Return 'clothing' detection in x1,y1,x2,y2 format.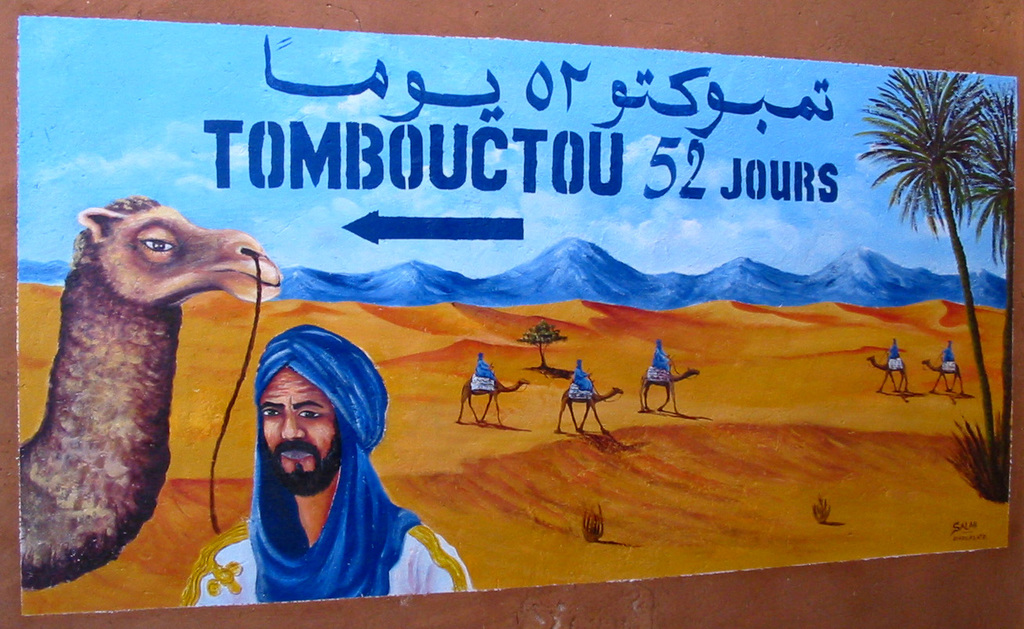
474,357,491,382.
